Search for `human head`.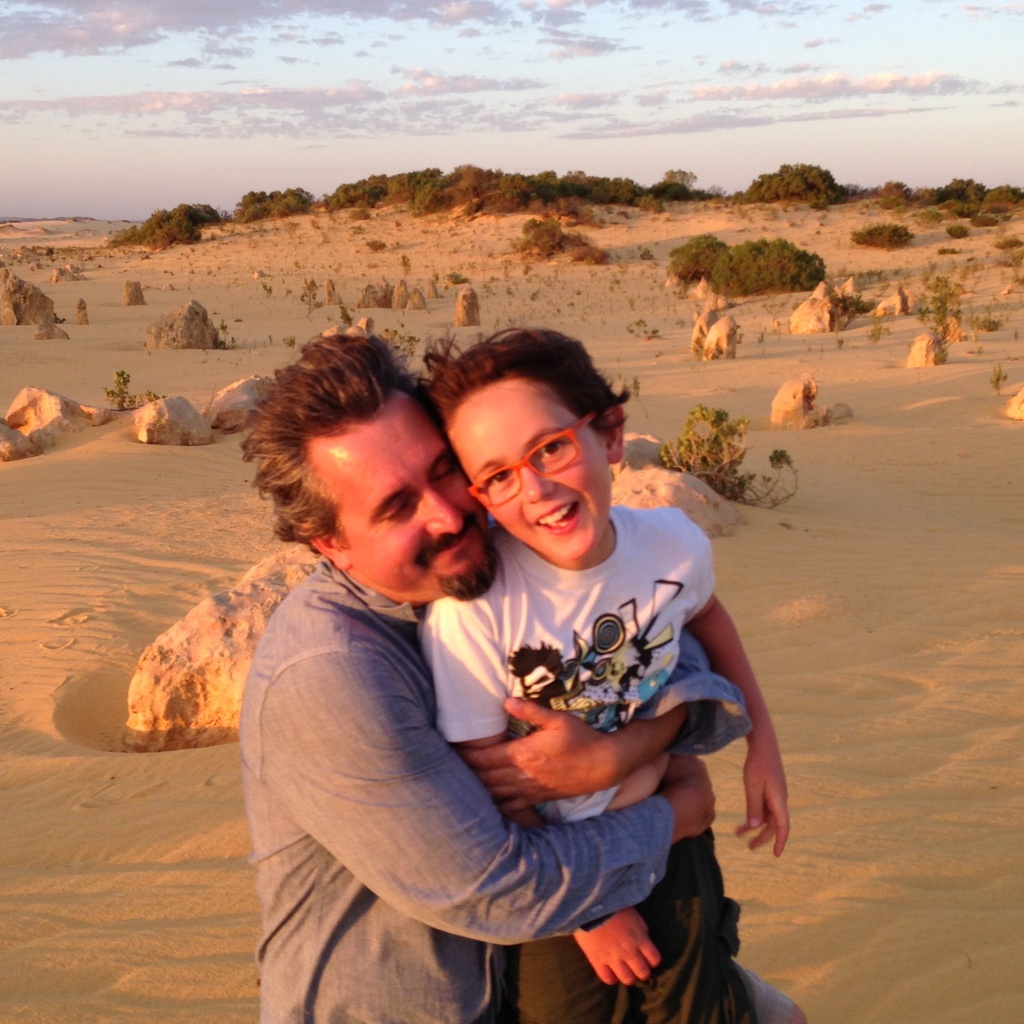
Found at (left=256, top=357, right=489, bottom=600).
